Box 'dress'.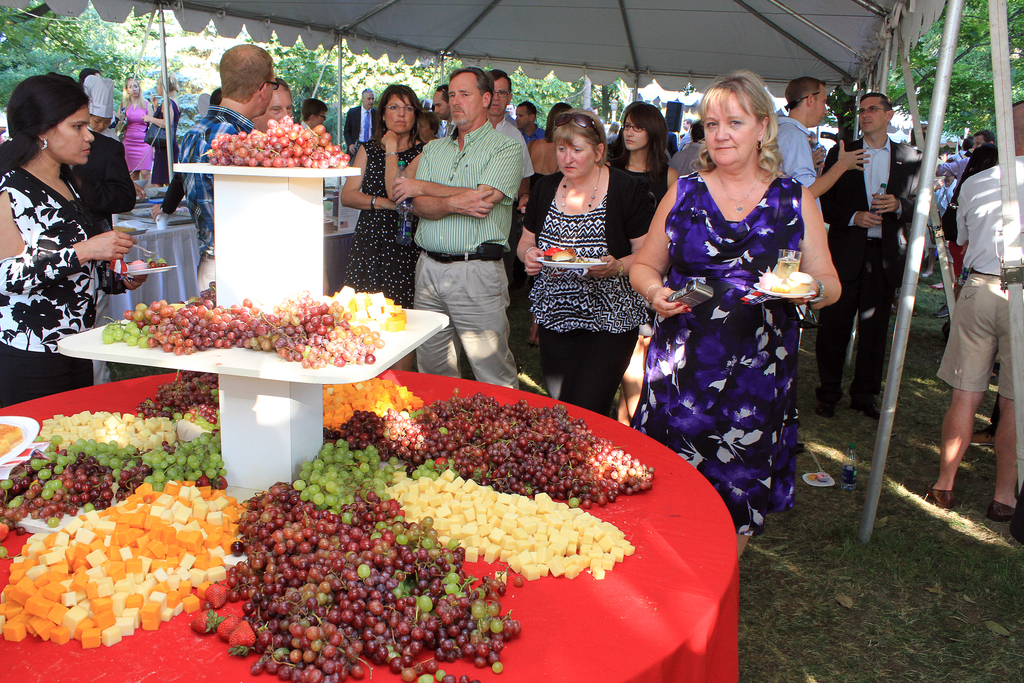
l=341, t=137, r=424, b=307.
